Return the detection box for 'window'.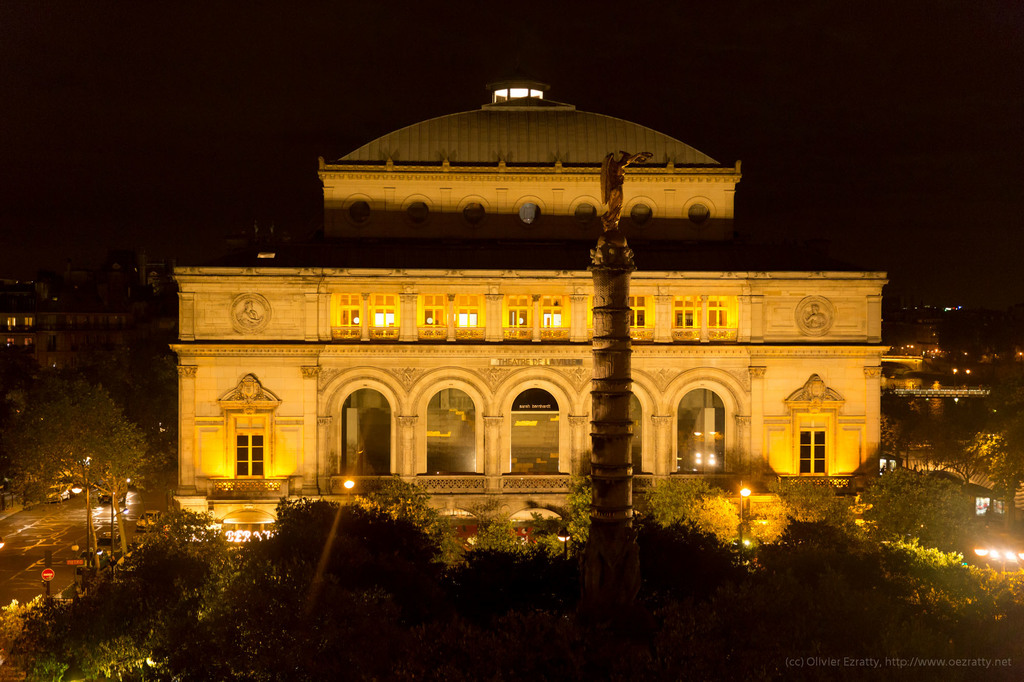
{"x1": 456, "y1": 294, "x2": 483, "y2": 328}.
